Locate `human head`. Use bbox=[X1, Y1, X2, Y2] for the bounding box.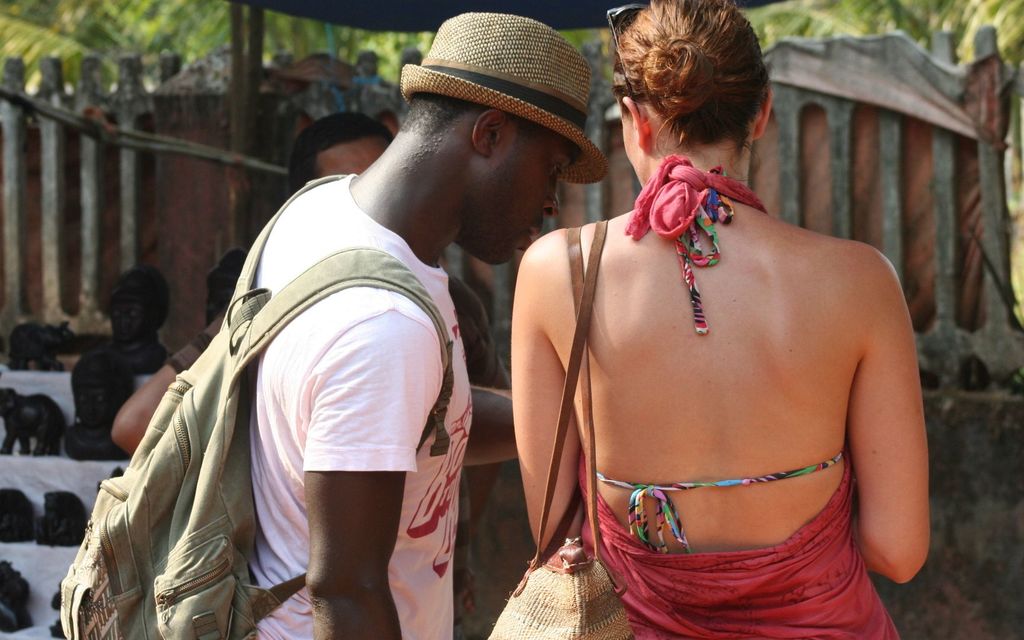
bbox=[70, 347, 129, 430].
